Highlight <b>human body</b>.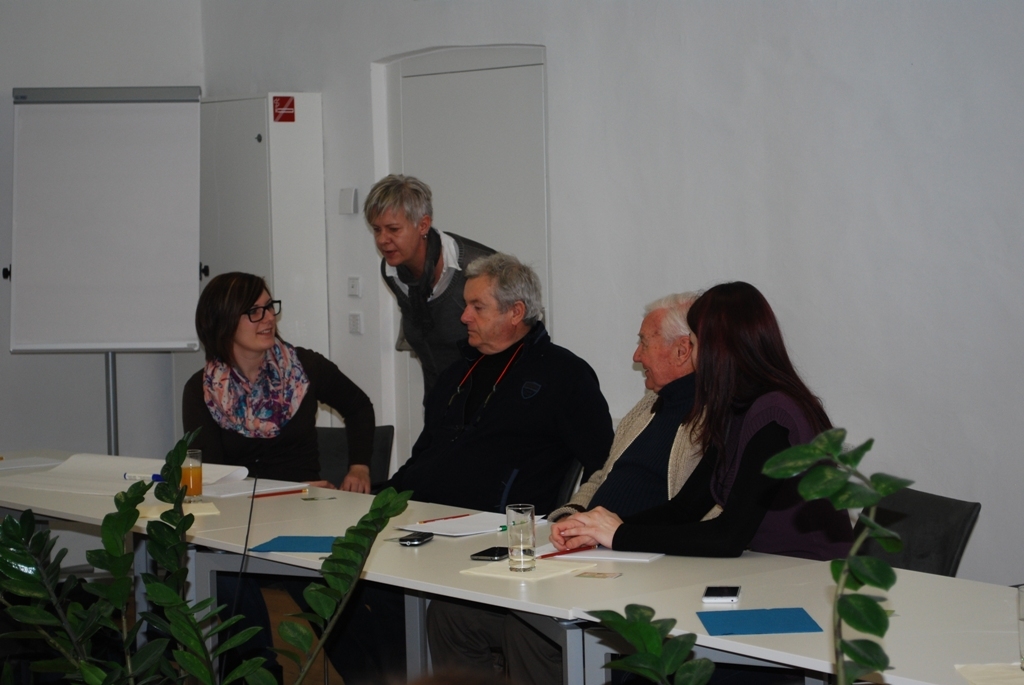
Highlighted region: (left=179, top=349, right=381, bottom=684).
